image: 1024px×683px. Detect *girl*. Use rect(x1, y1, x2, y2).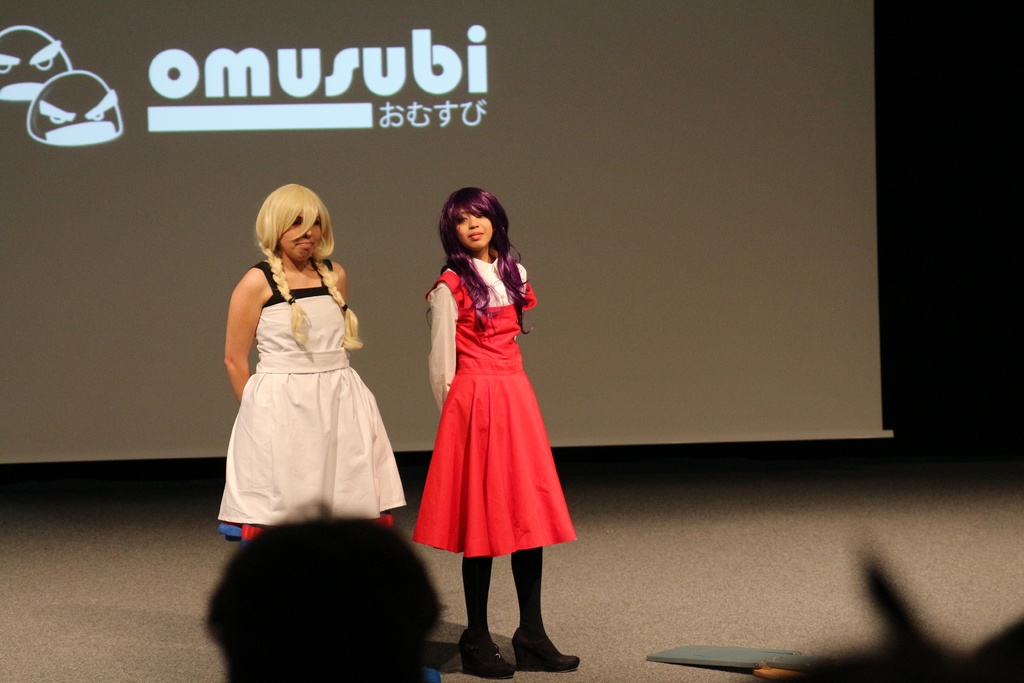
rect(214, 179, 406, 541).
